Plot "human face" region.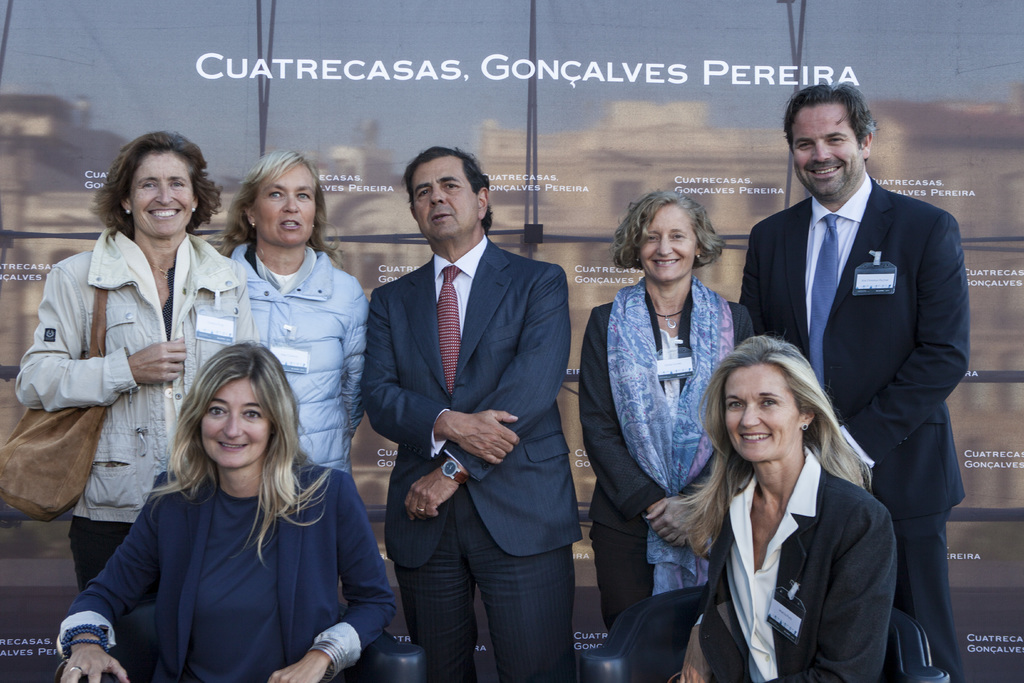
Plotted at pyautogui.locateOnScreen(257, 159, 323, 244).
